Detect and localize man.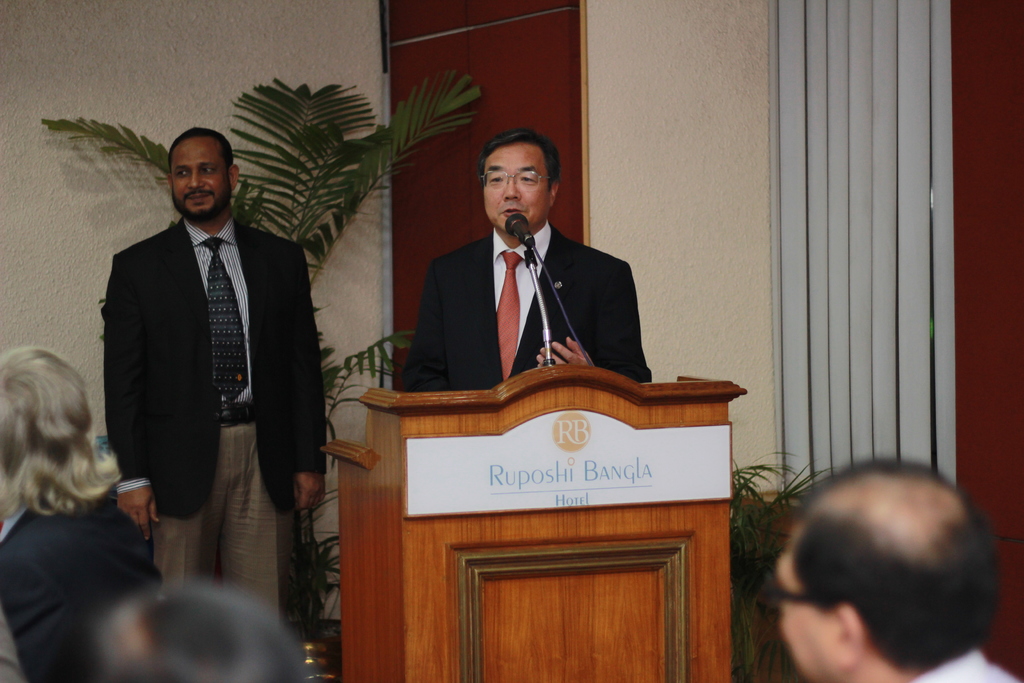
Localized at rect(764, 466, 1023, 682).
